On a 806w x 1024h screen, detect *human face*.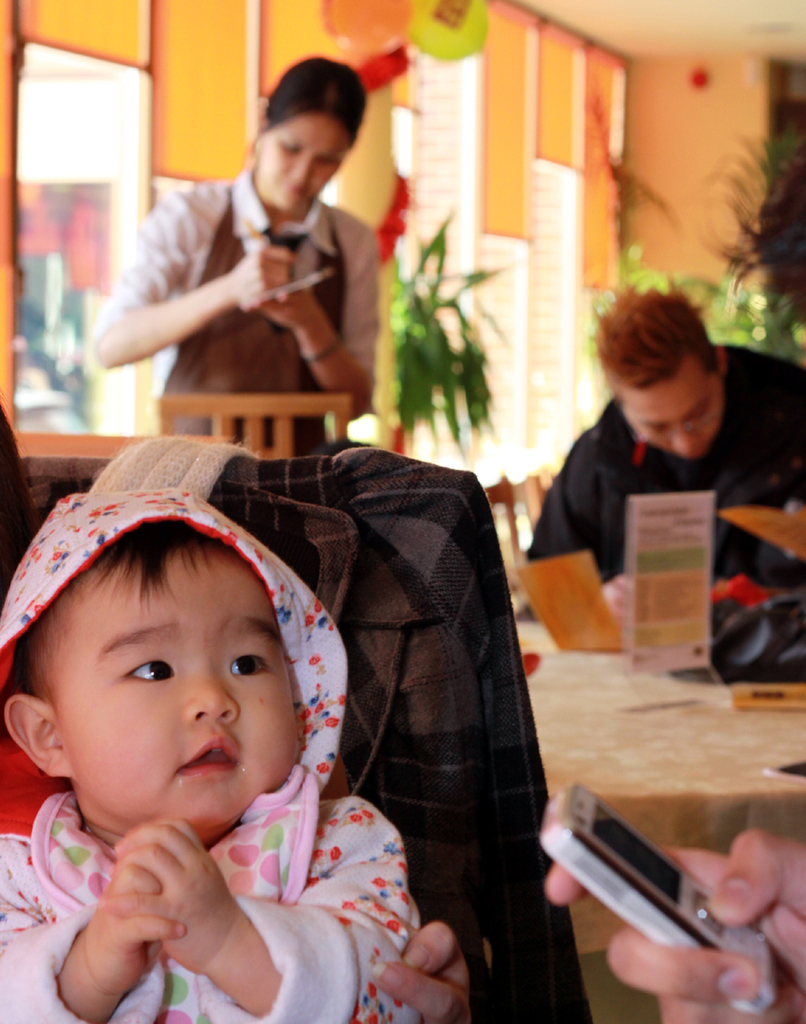
x1=621 y1=374 x2=725 y2=456.
